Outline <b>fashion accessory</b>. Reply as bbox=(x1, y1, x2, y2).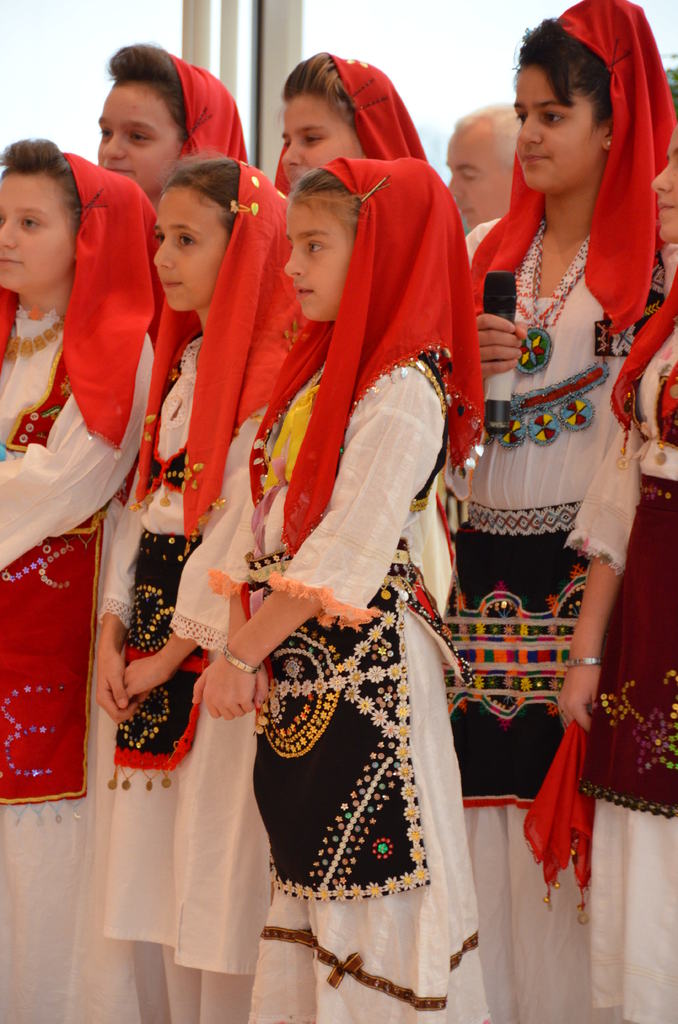
bbox=(600, 47, 637, 75).
